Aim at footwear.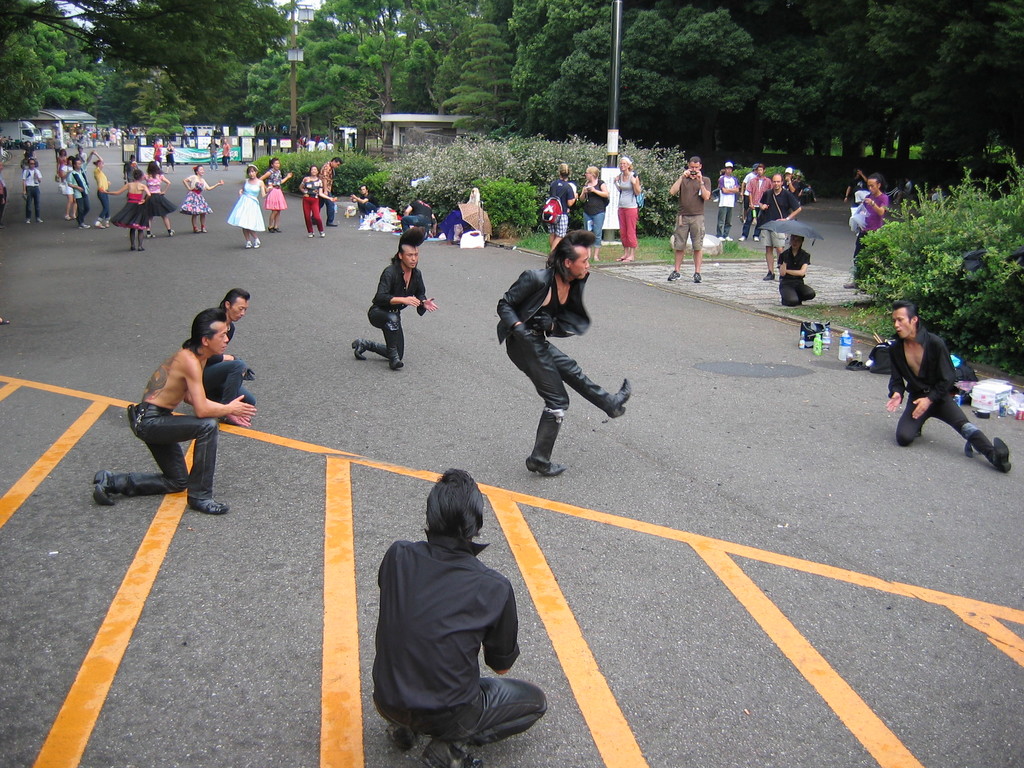
Aimed at x1=523 y1=406 x2=564 y2=476.
